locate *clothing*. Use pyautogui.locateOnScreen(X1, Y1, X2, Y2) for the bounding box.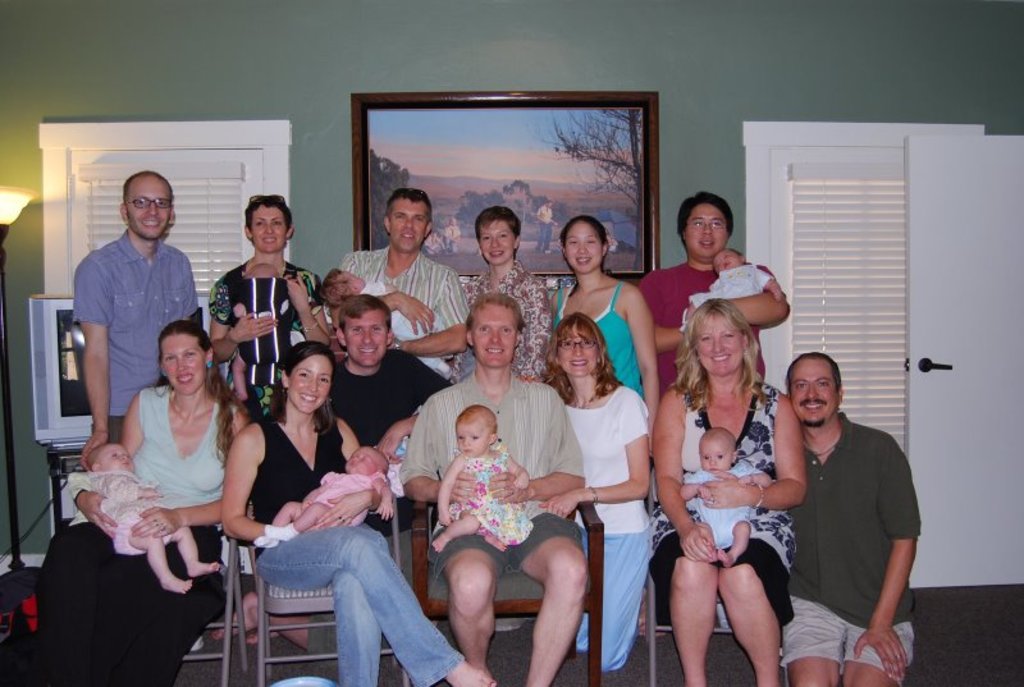
pyautogui.locateOnScreen(434, 444, 536, 545).
